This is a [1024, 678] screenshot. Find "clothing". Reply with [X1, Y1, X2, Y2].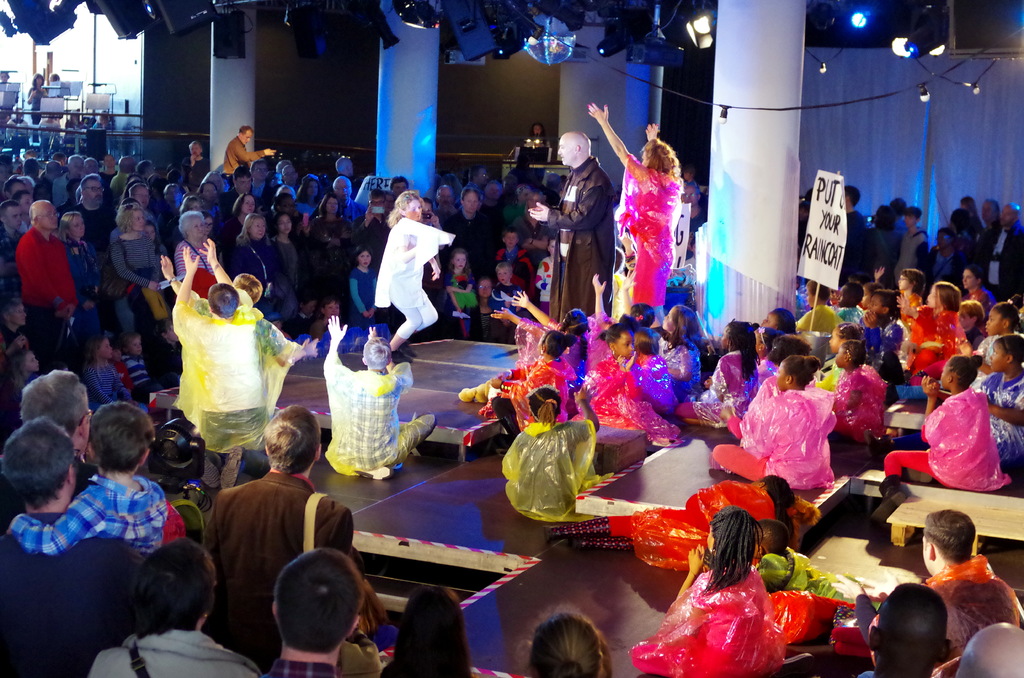
[480, 358, 576, 415].
